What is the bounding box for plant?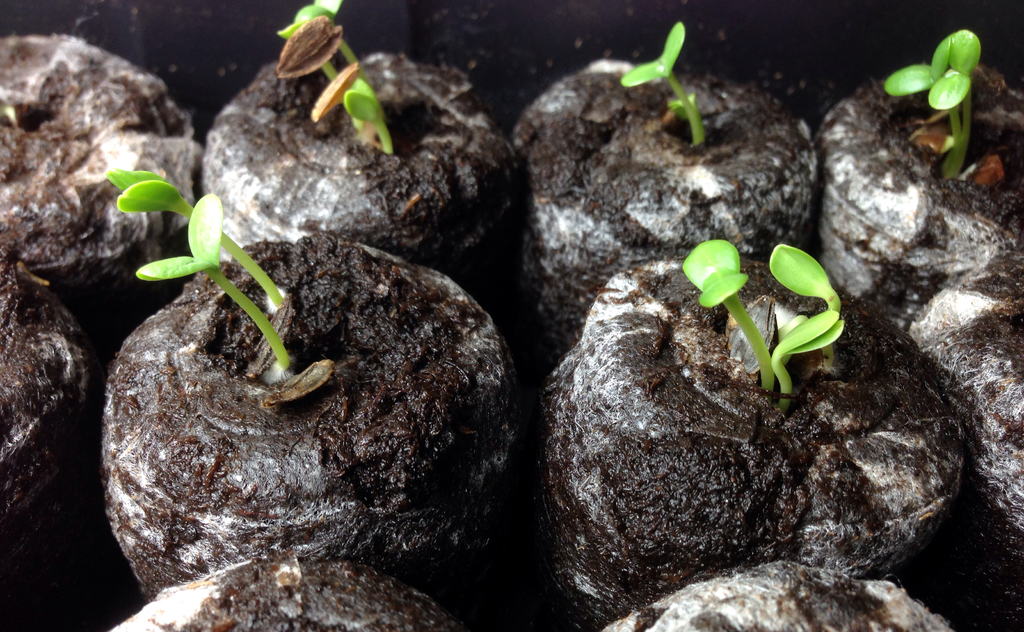
BBox(107, 161, 292, 307).
